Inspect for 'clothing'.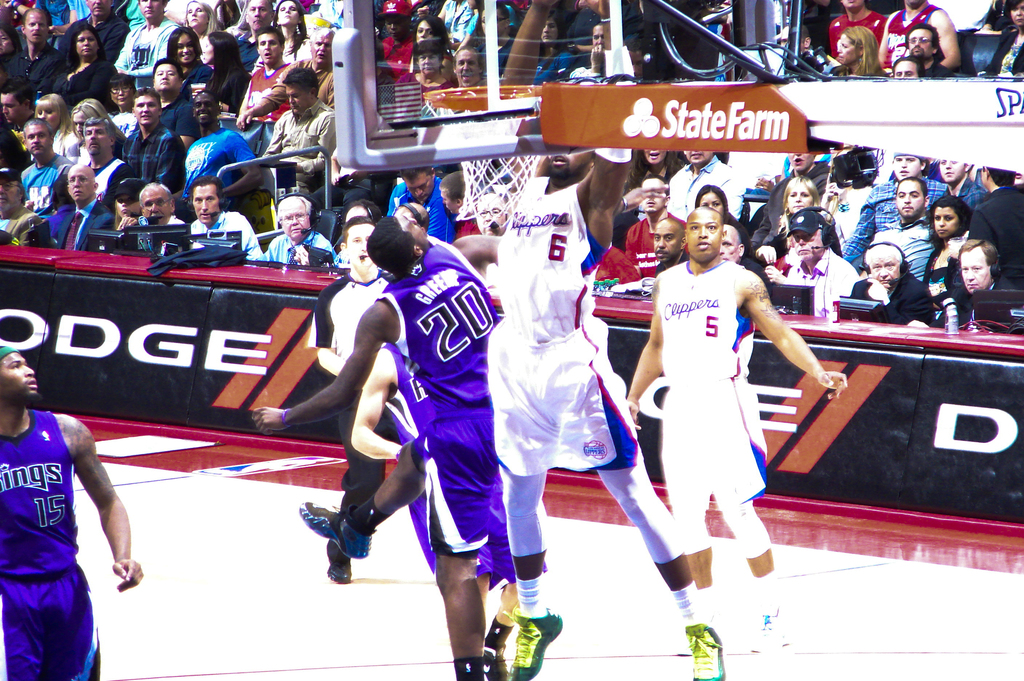
Inspection: {"left": 655, "top": 226, "right": 801, "bottom": 546}.
